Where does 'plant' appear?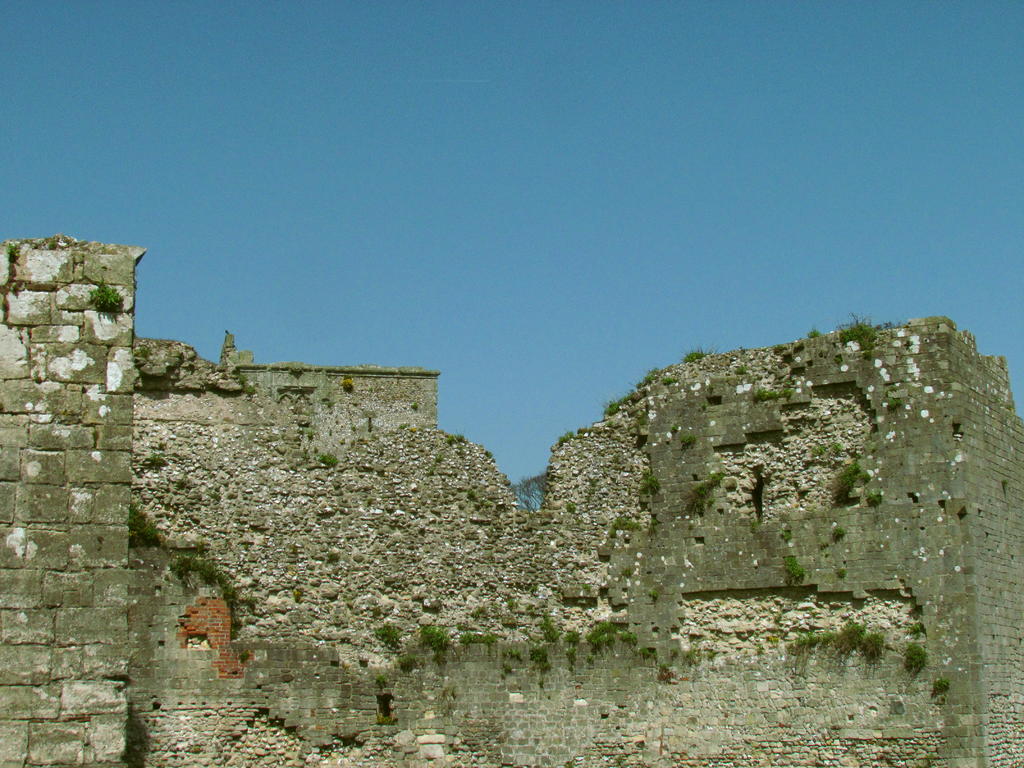
Appears at box(634, 471, 664, 497).
